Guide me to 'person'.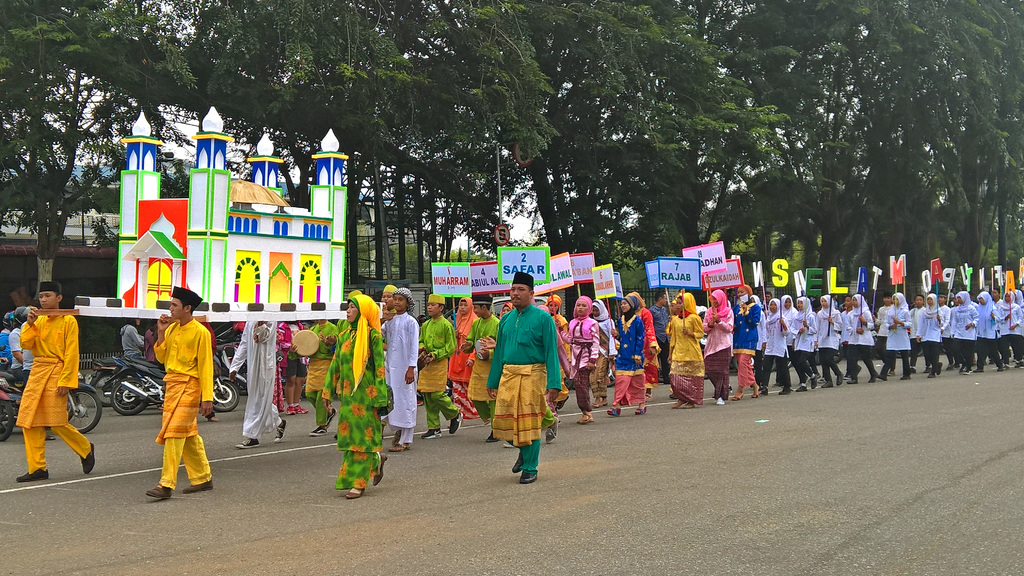
Guidance: bbox=[330, 292, 394, 500].
